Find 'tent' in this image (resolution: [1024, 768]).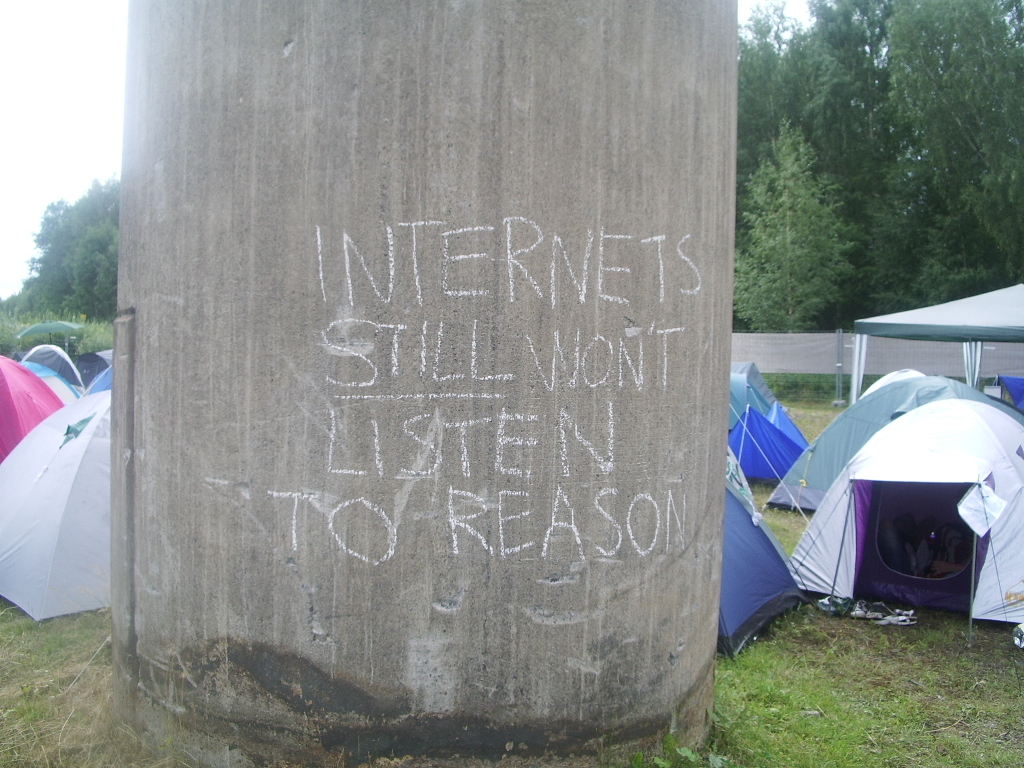
[19,318,91,364].
